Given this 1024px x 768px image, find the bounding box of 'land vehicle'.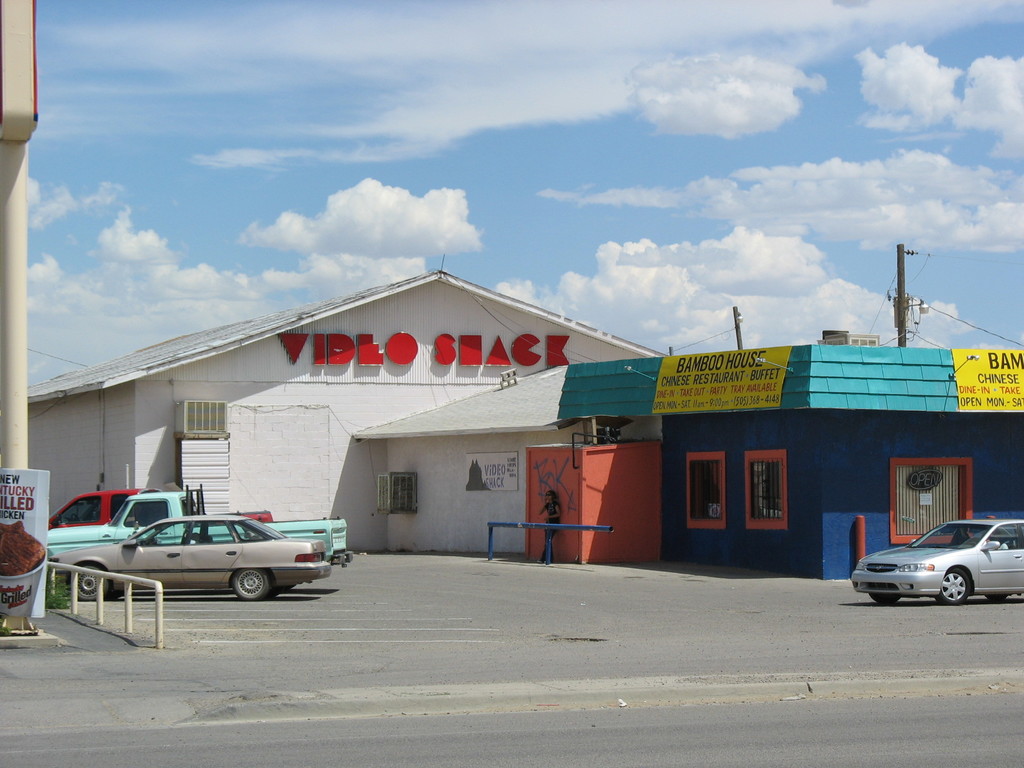
44,490,272,531.
